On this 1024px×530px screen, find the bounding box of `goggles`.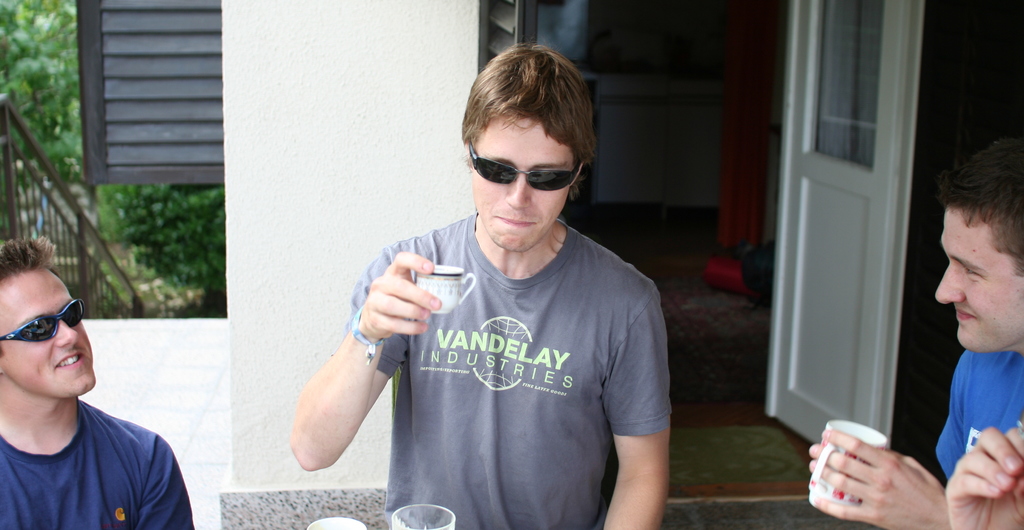
Bounding box: locate(0, 301, 86, 337).
